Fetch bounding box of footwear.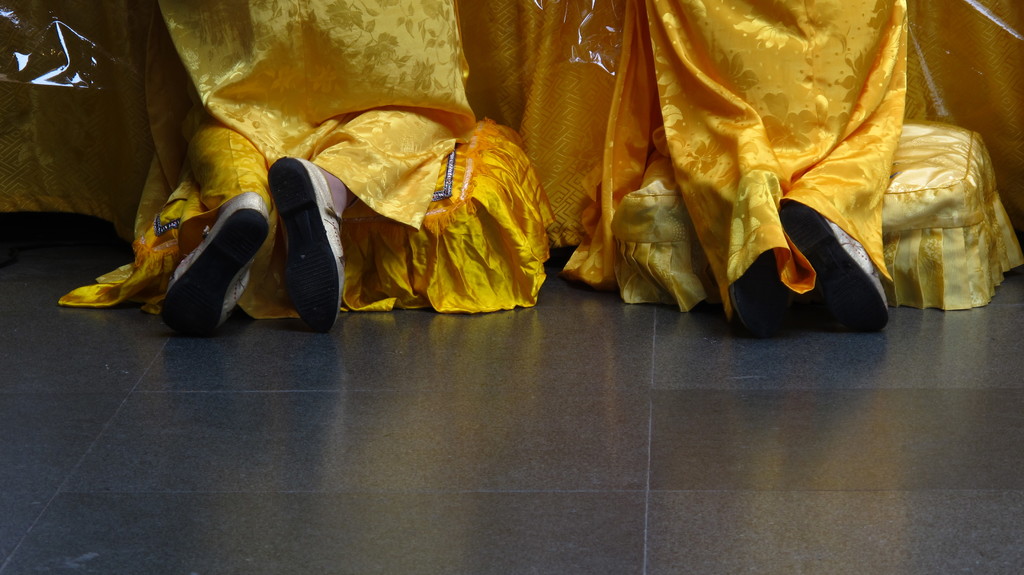
Bbox: x1=777, y1=196, x2=893, y2=332.
